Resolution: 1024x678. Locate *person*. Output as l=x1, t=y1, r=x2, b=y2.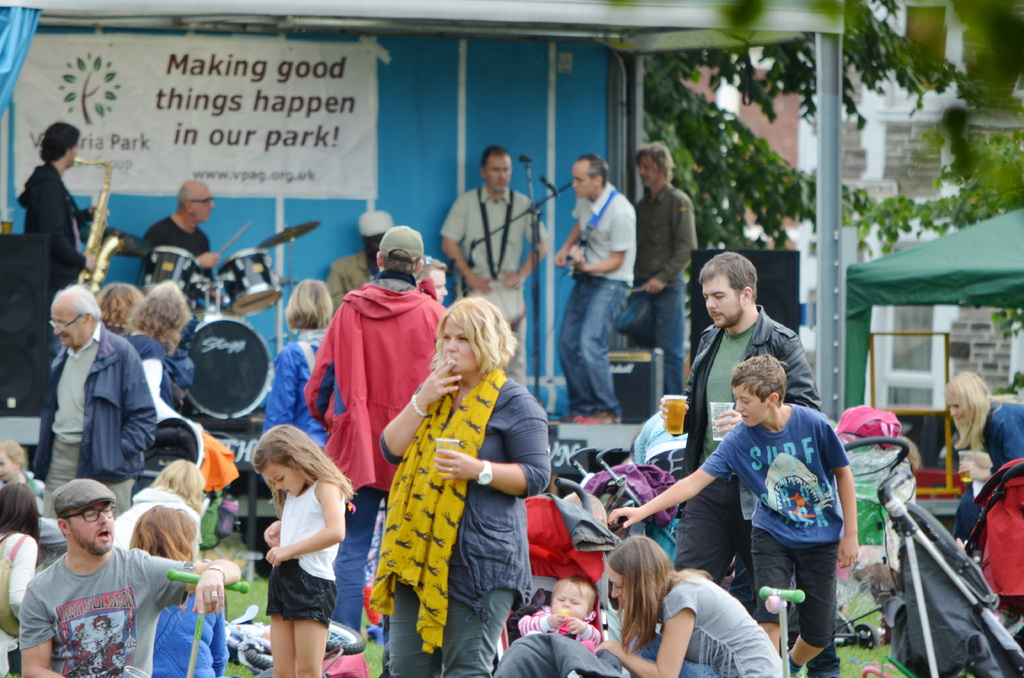
l=239, t=416, r=337, b=677.
